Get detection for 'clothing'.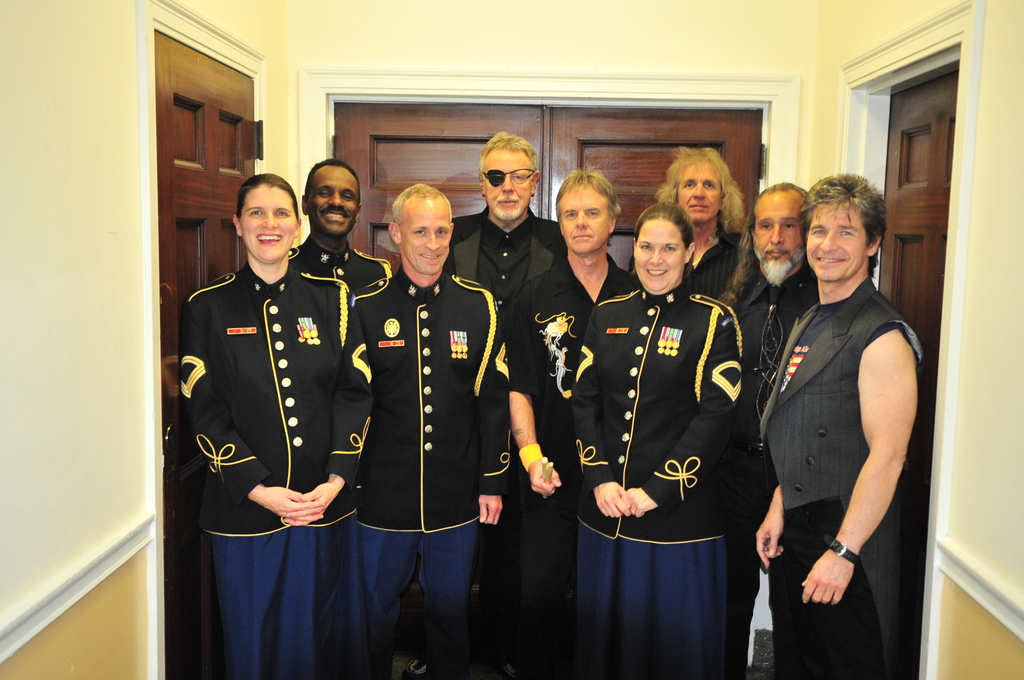
Detection: bbox(684, 219, 744, 303).
